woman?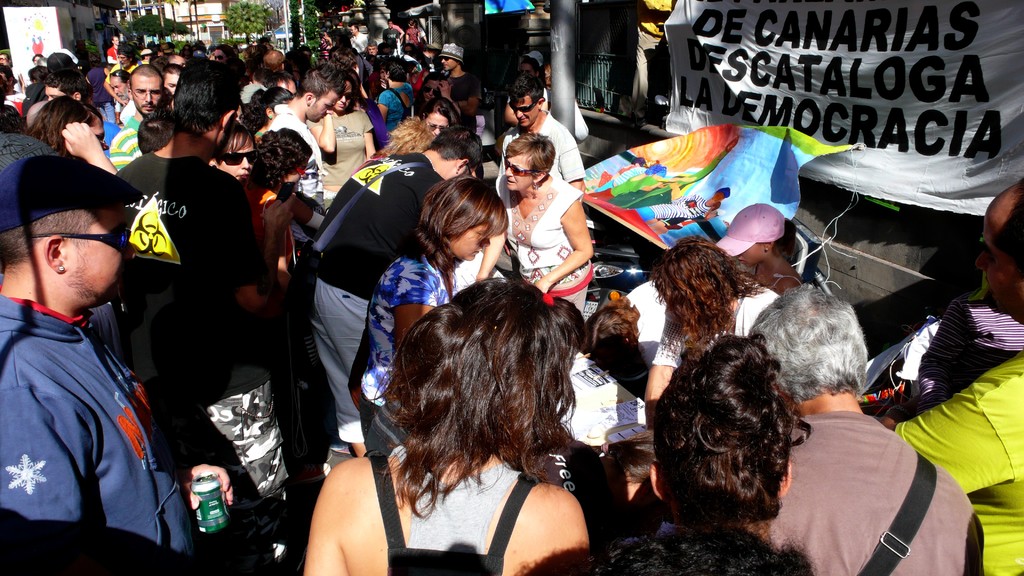
<bbox>374, 54, 421, 142</bbox>
